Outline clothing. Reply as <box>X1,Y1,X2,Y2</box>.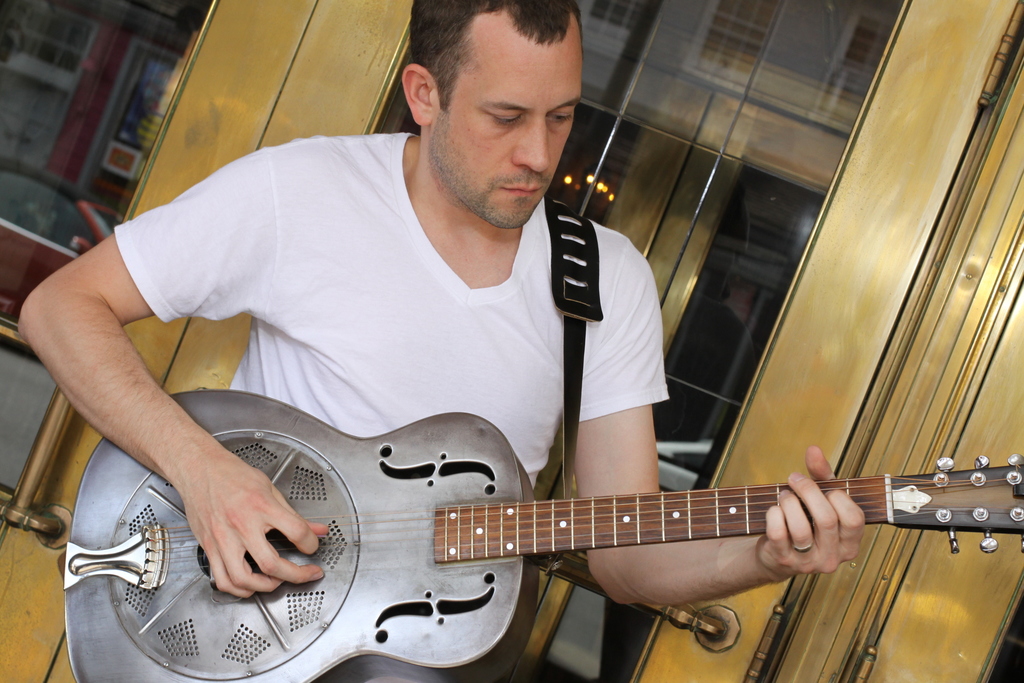
<box>112,120,681,682</box>.
